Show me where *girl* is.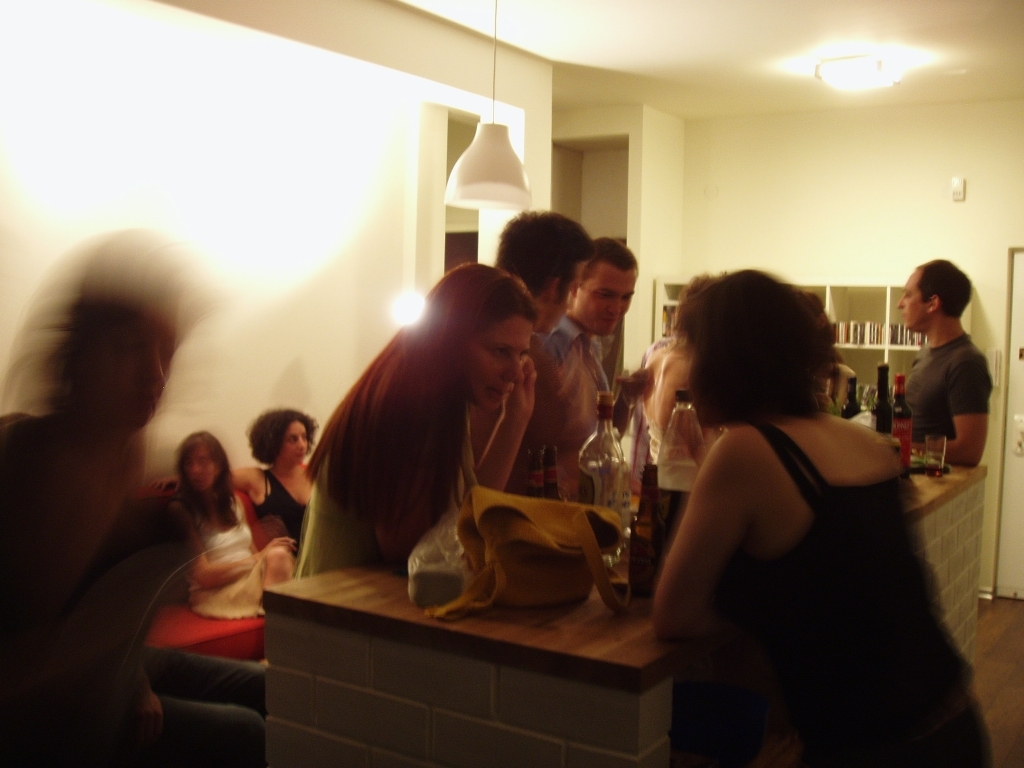
*girl* is at box(648, 261, 999, 767).
